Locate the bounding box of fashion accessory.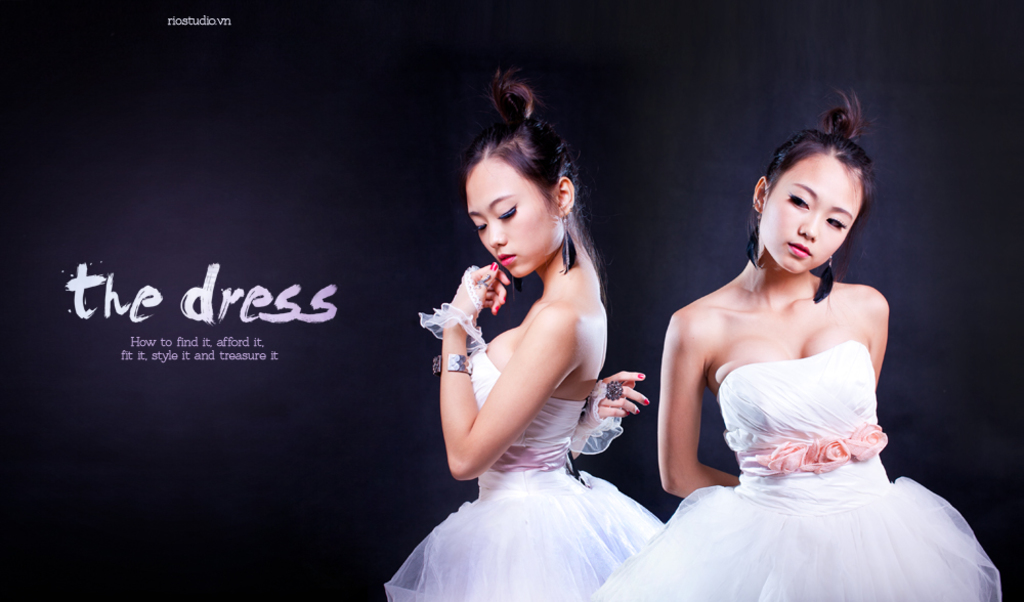
Bounding box: crop(603, 377, 626, 401).
